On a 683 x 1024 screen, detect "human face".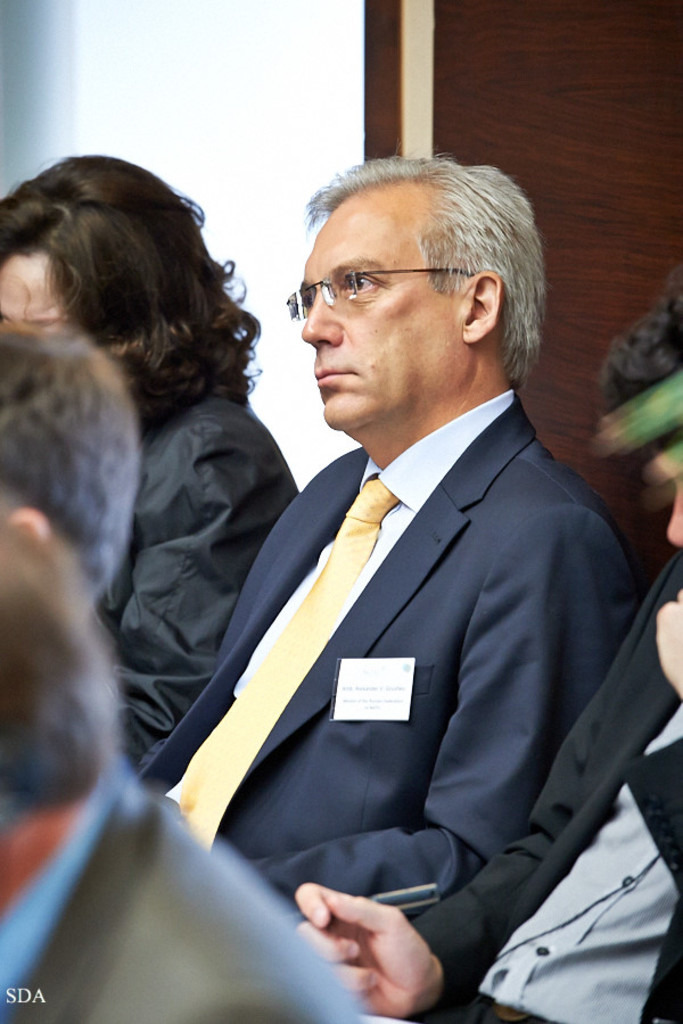
<box>651,456,682,548</box>.
